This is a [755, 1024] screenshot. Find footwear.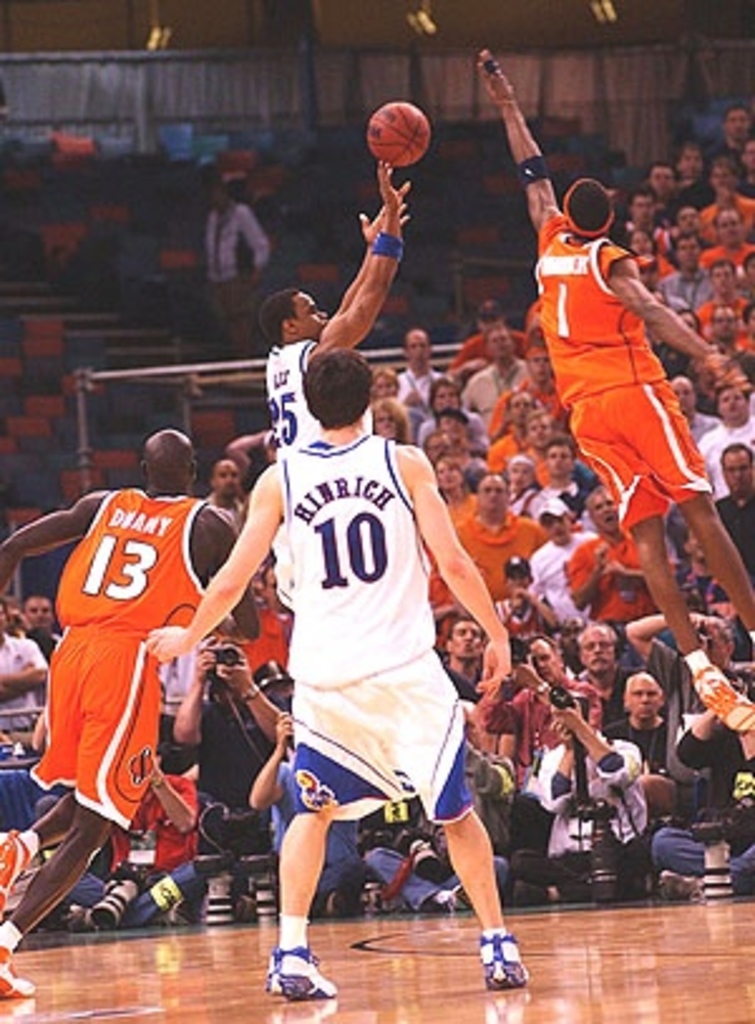
Bounding box: <box>687,659,752,732</box>.
